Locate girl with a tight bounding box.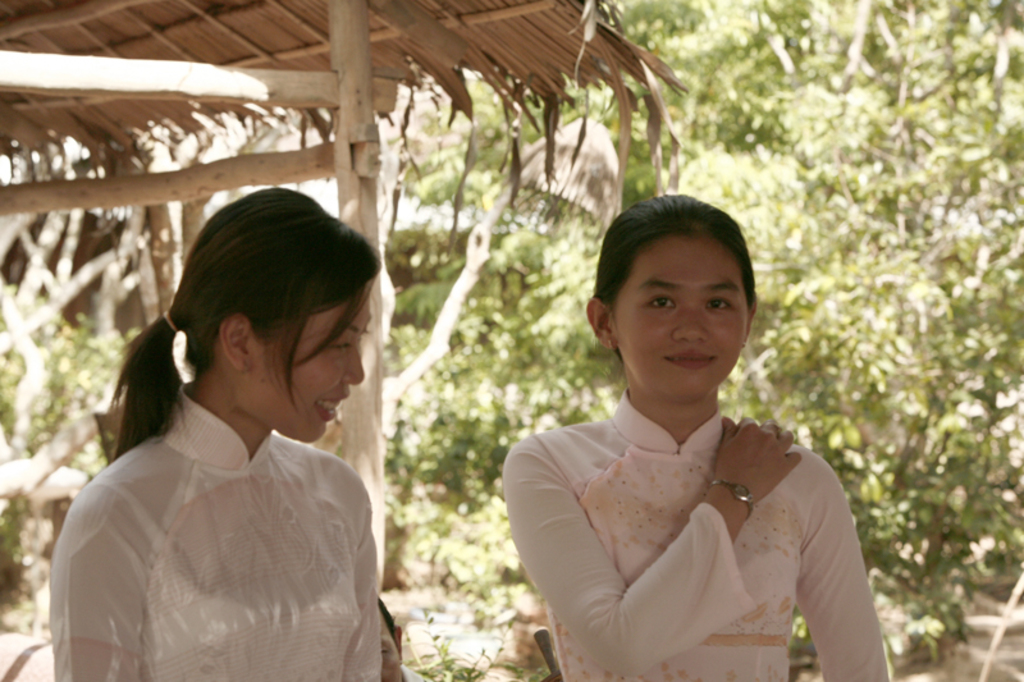
select_region(49, 187, 389, 681).
